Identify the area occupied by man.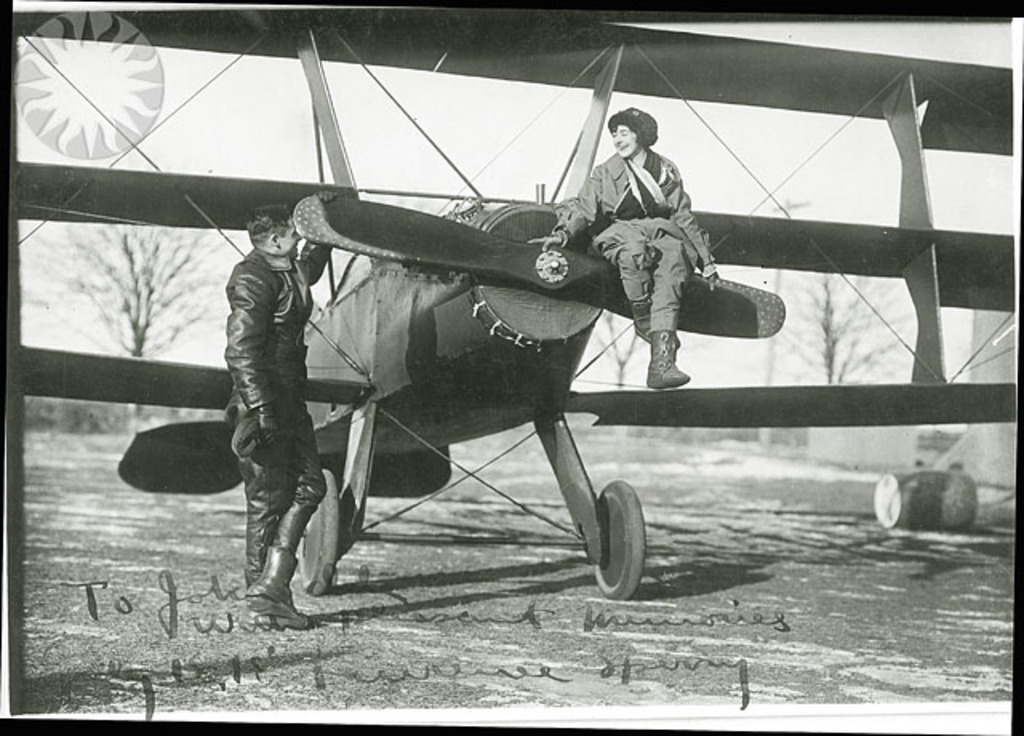
Area: locate(203, 178, 334, 632).
